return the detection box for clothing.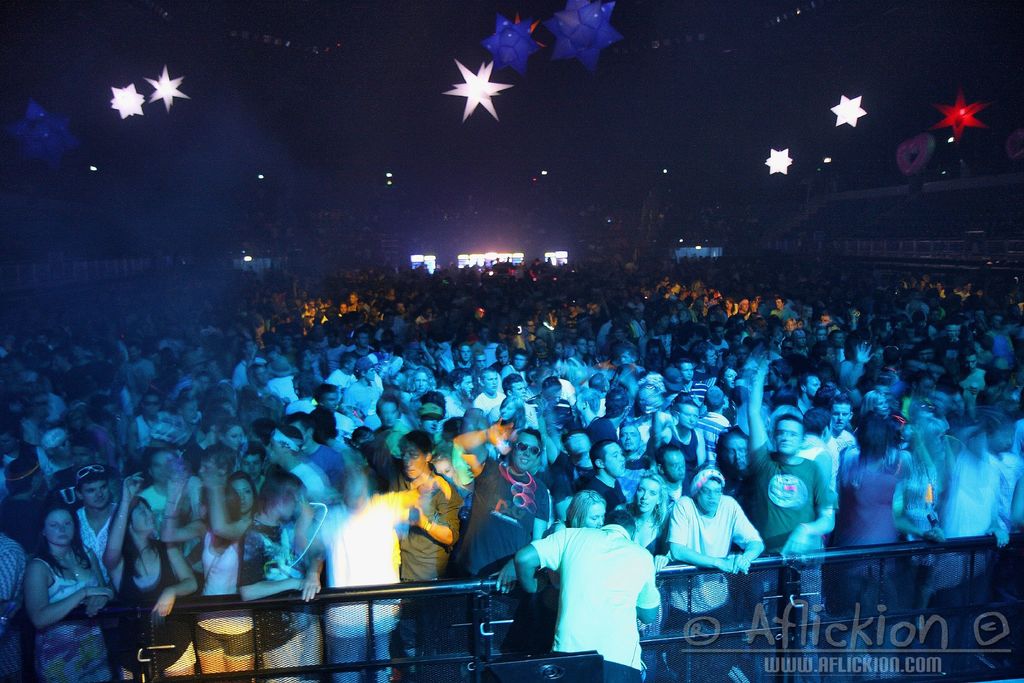
[x1=36, y1=543, x2=120, y2=682].
